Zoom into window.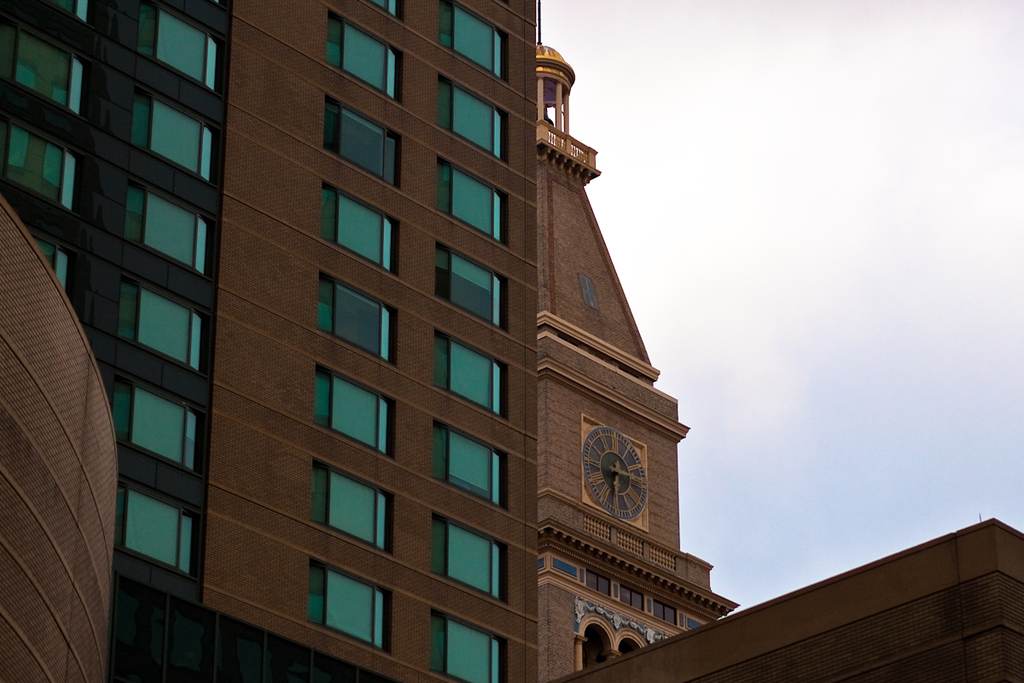
Zoom target: <box>433,71,510,161</box>.
